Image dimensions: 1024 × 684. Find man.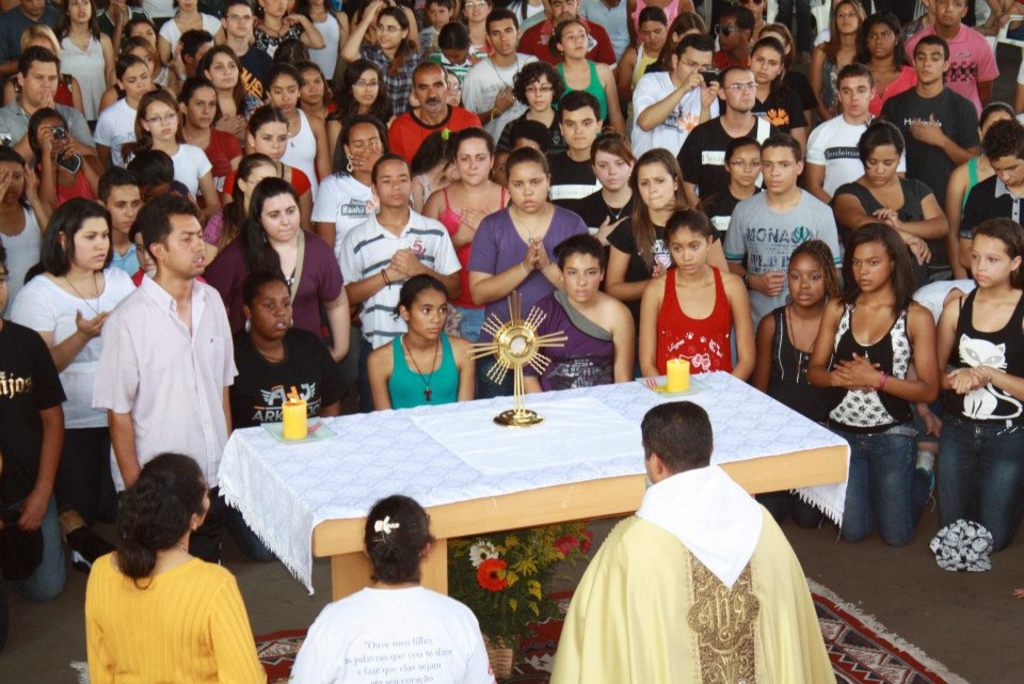
bbox(631, 37, 722, 158).
